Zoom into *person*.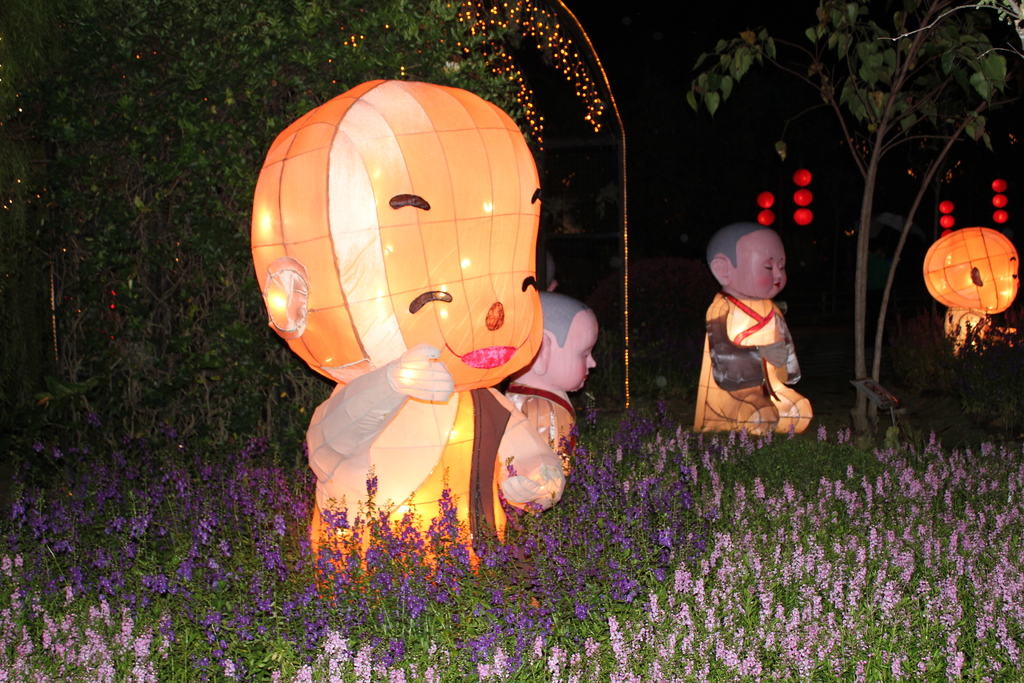
Zoom target: [x1=703, y1=204, x2=822, y2=447].
